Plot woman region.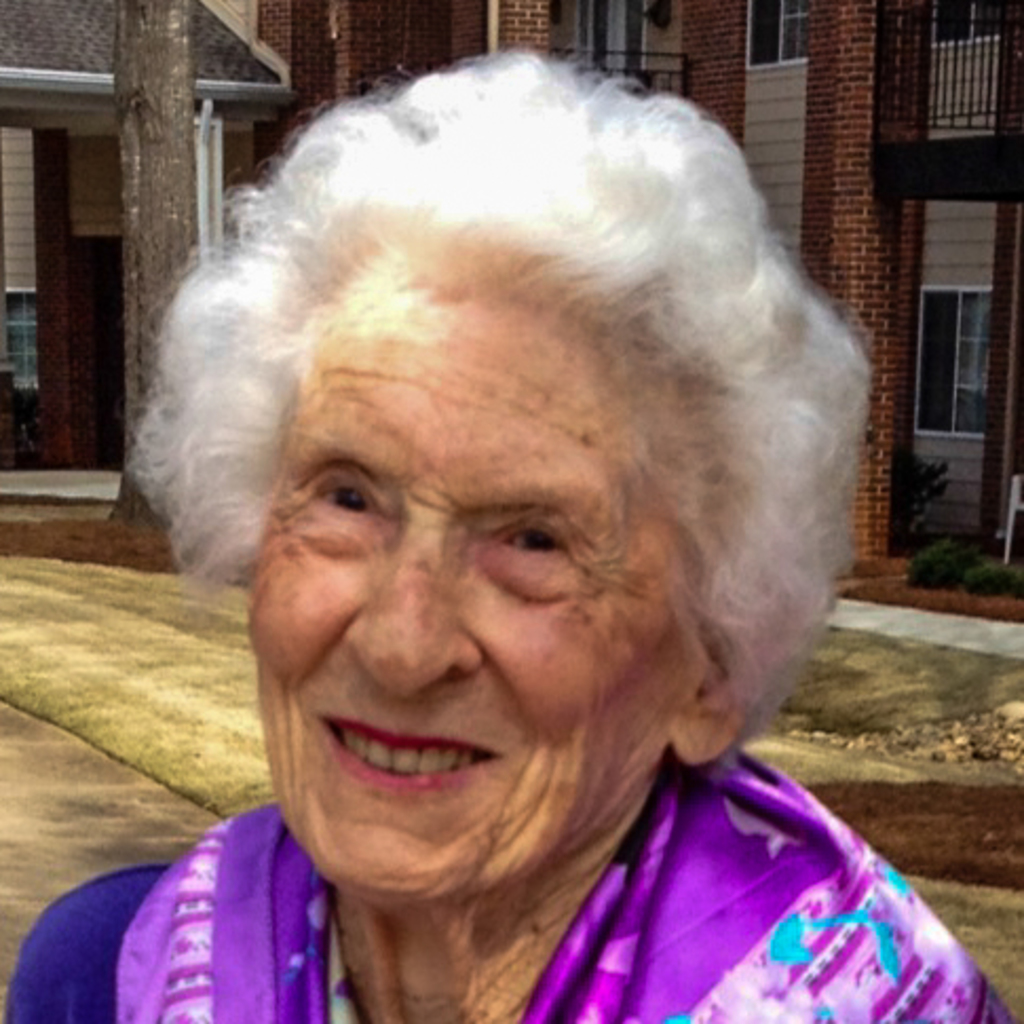
Plotted at pyautogui.locateOnScreen(0, 57, 1013, 1022).
